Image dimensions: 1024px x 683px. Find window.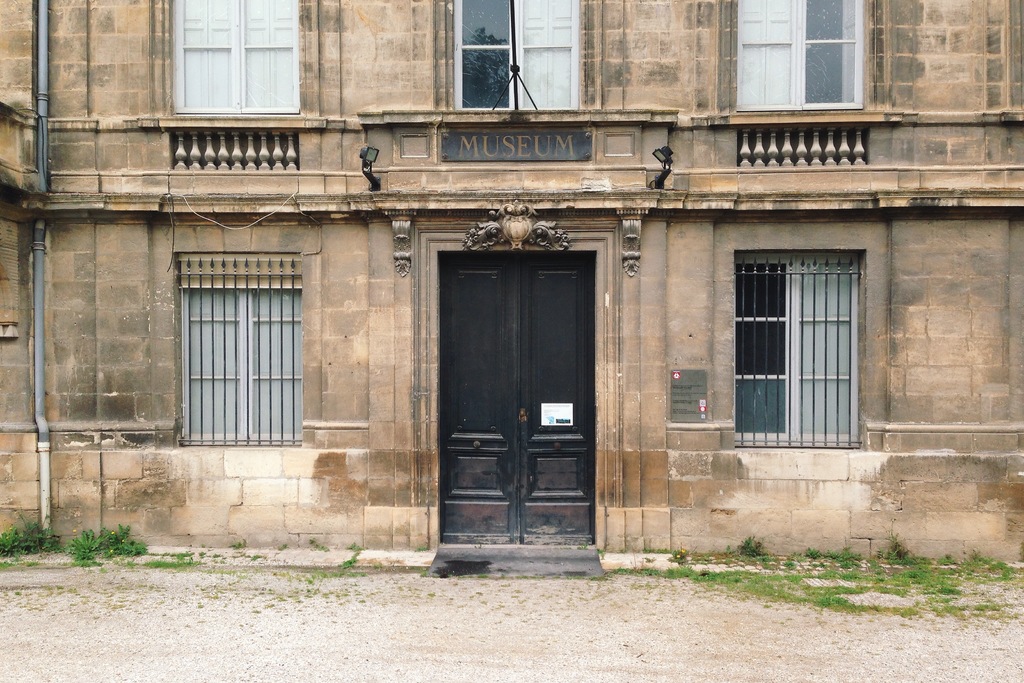
detection(164, 0, 289, 123).
